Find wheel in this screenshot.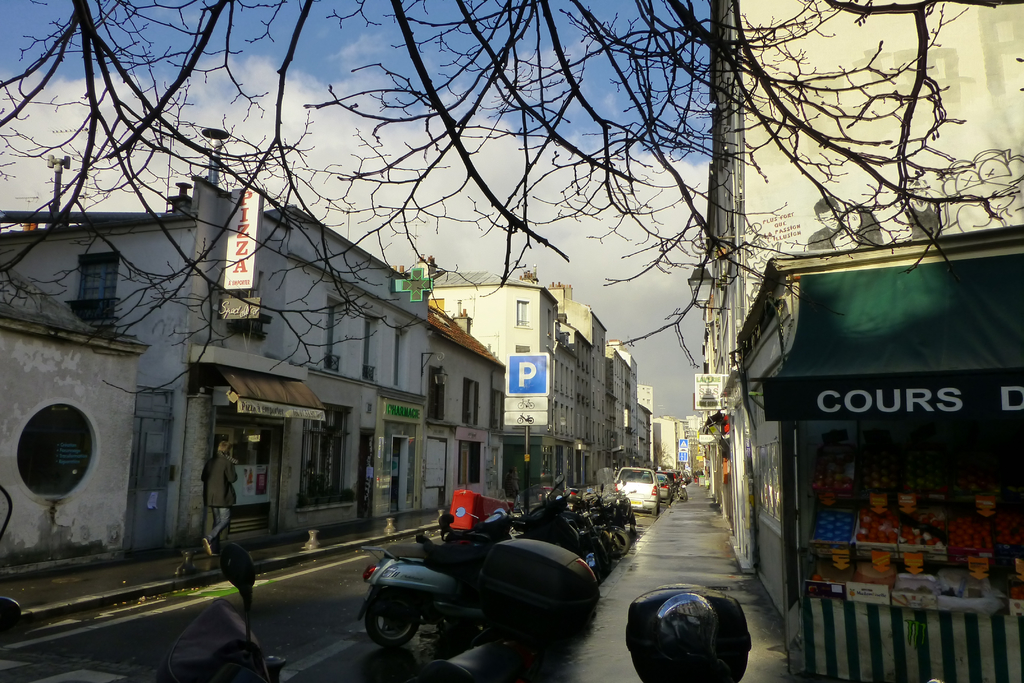
The bounding box for wheel is {"left": 517, "top": 418, "right": 524, "bottom": 424}.
